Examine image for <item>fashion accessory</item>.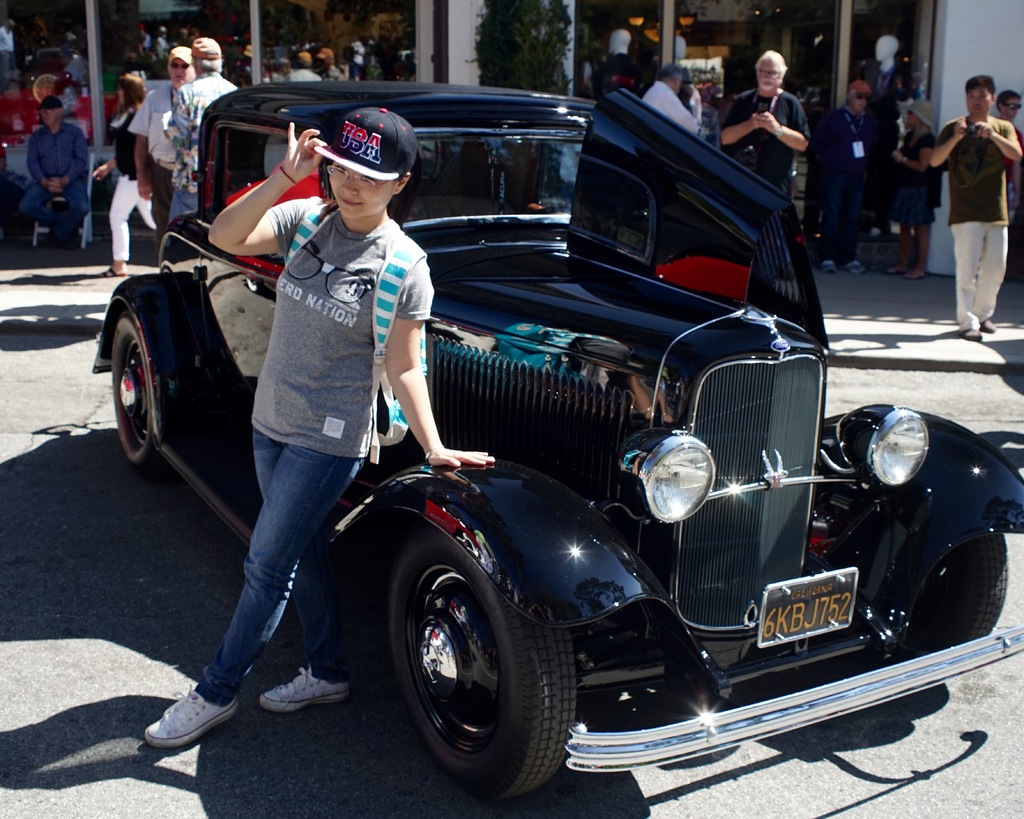
Examination result: 998:99:1023:113.
